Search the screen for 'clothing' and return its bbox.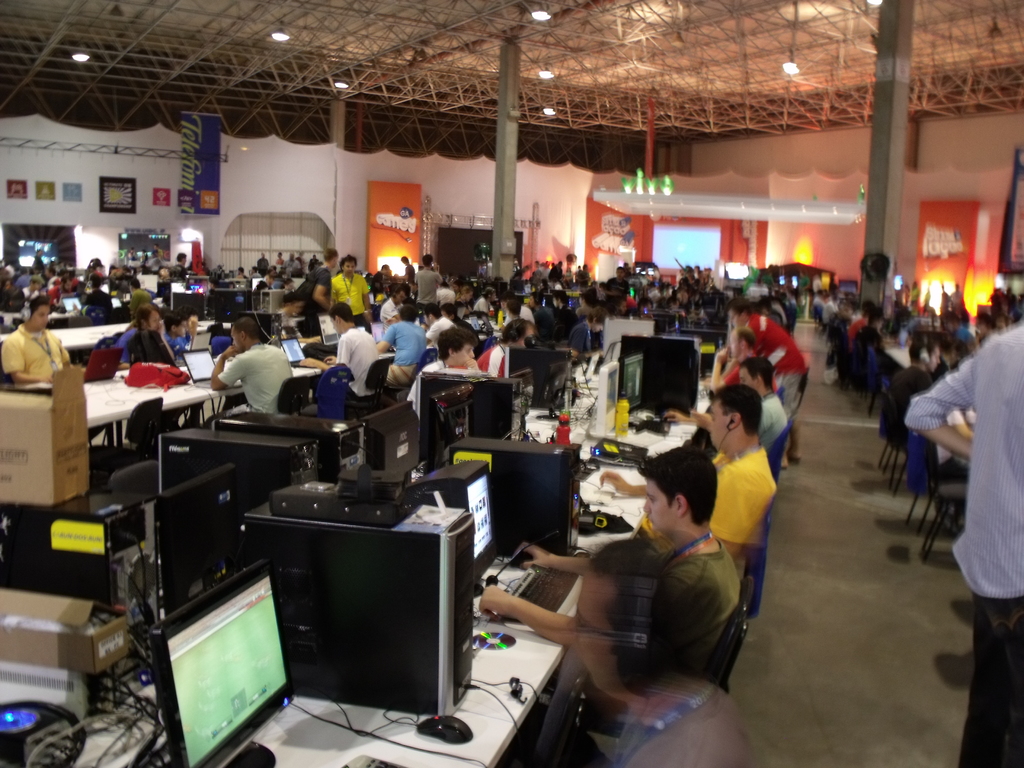
Found: [419,265,454,308].
